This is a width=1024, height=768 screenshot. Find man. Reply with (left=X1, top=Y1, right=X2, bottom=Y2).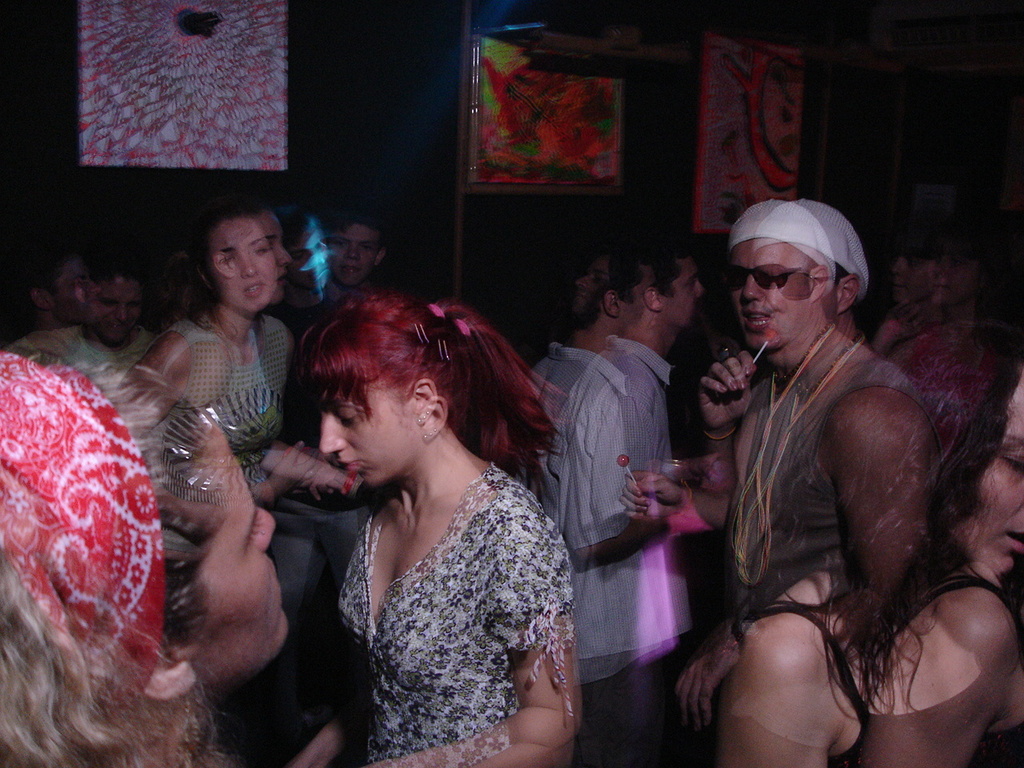
(left=674, top=172, right=966, bottom=761).
